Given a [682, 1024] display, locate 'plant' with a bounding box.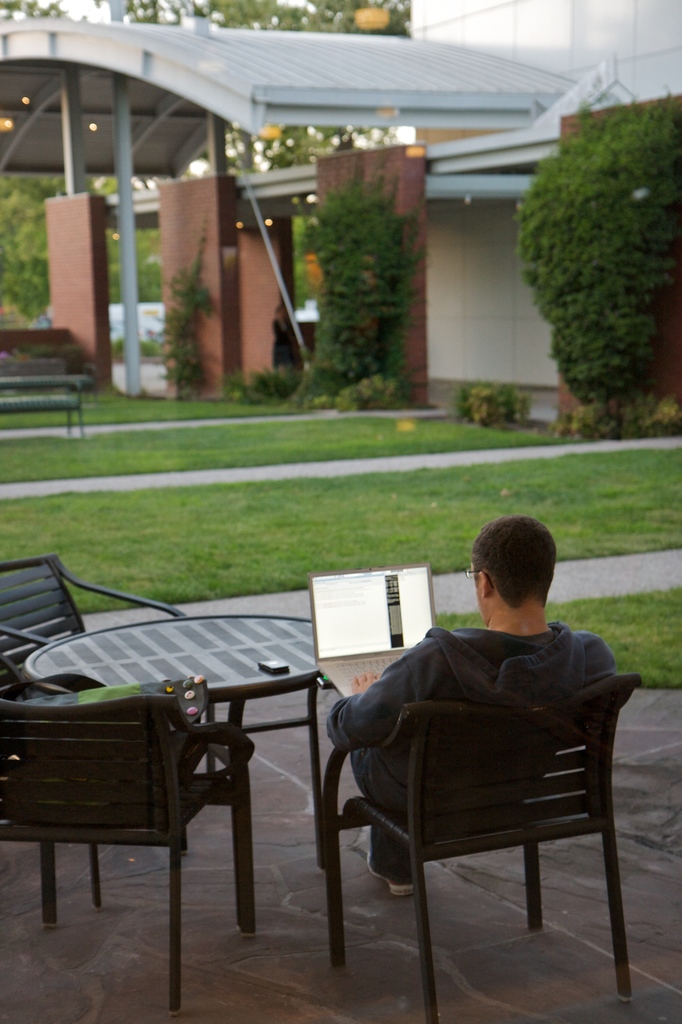
Located: box=[0, 435, 681, 629].
